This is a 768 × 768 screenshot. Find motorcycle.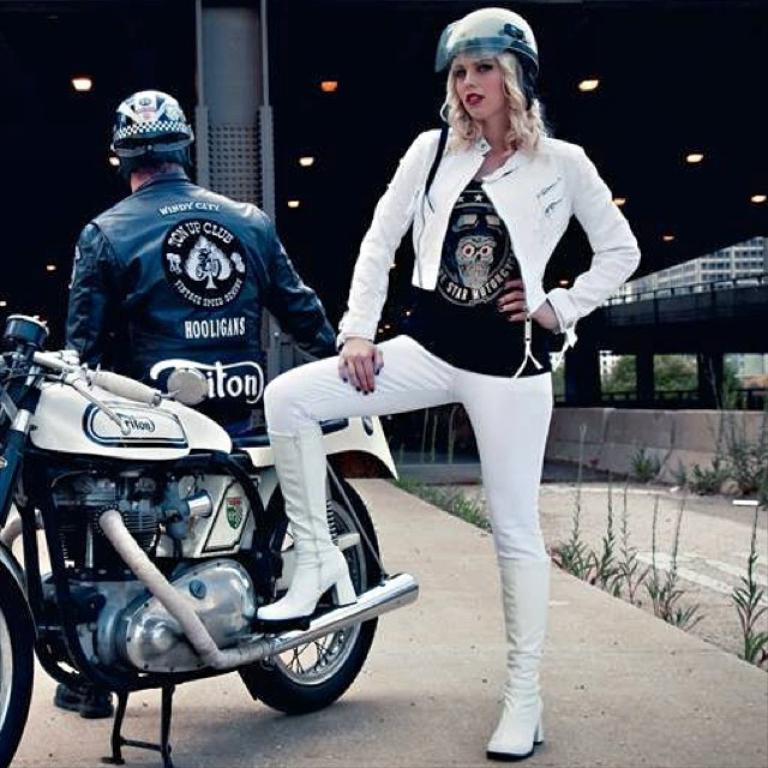
Bounding box: 0/406/418/766.
